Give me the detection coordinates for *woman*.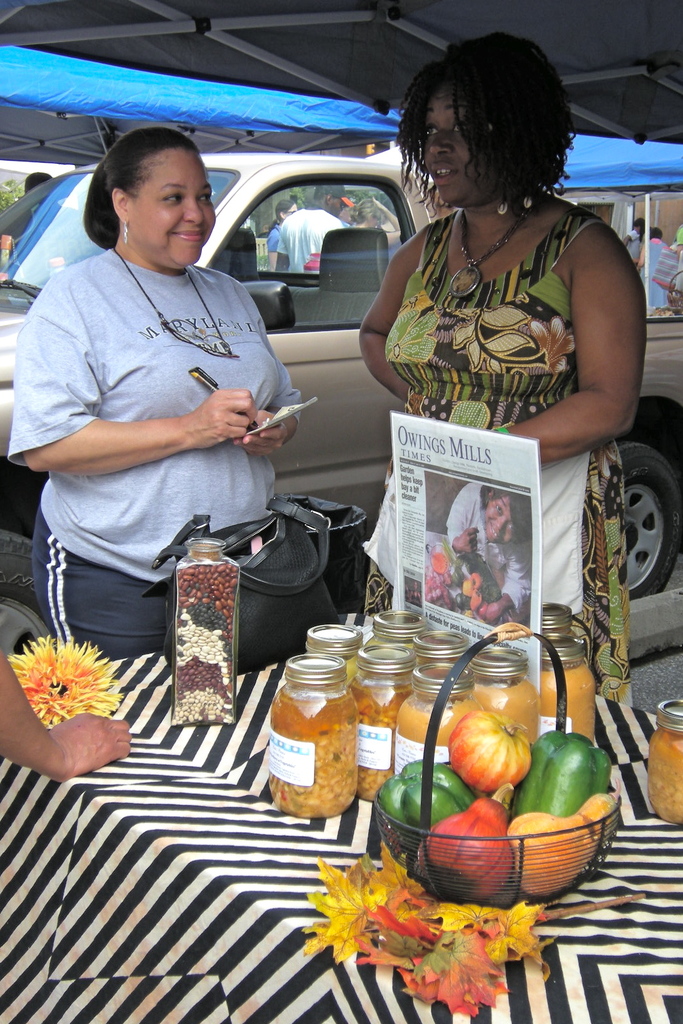
bbox=[4, 120, 309, 649].
